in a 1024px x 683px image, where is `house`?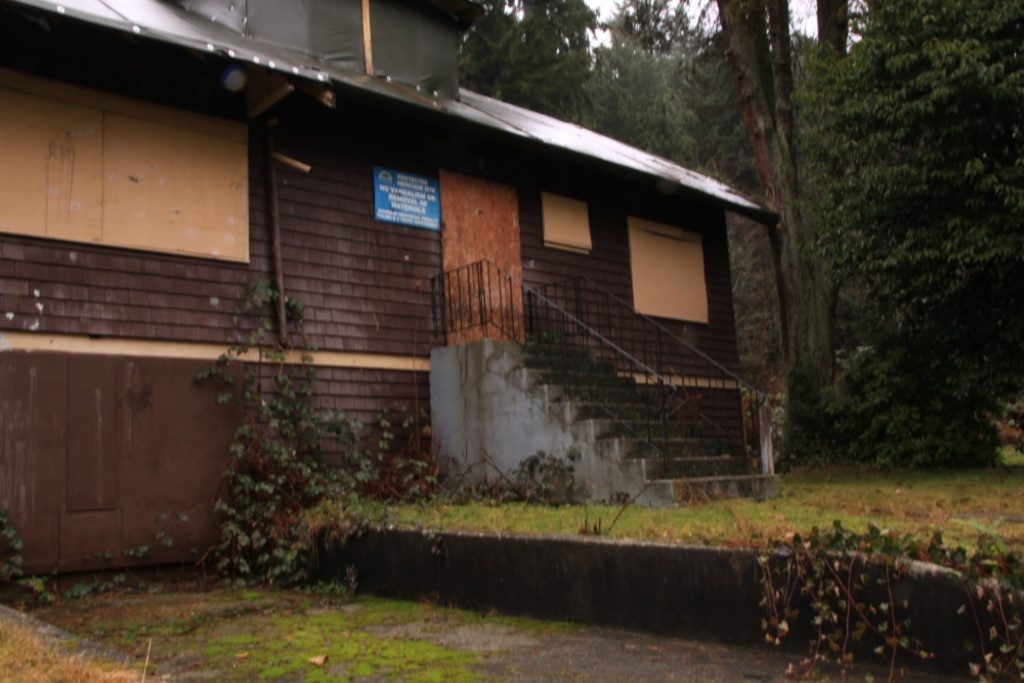
[0,0,773,591].
